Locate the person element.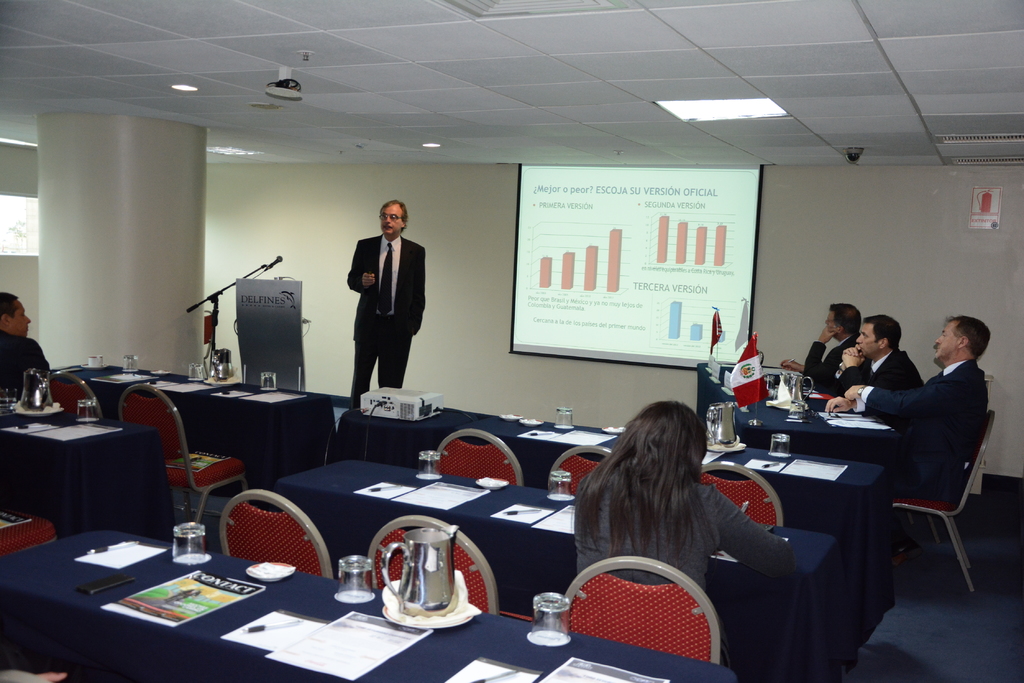
Element bbox: {"left": 349, "top": 201, "right": 426, "bottom": 412}.
